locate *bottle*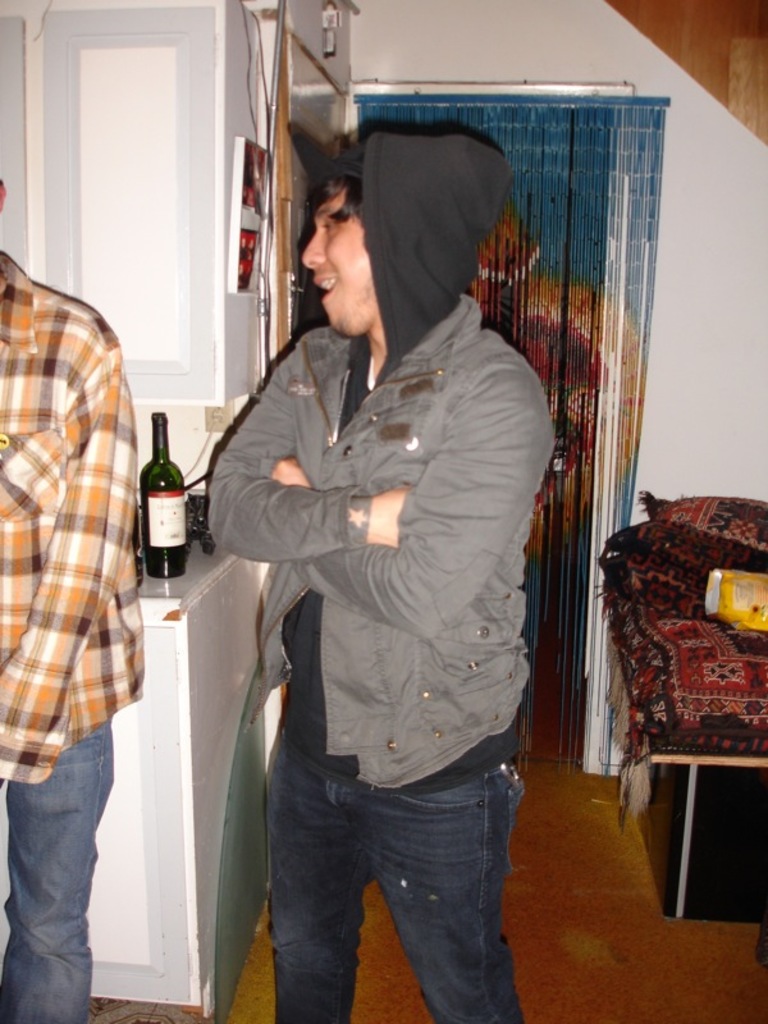
(x1=137, y1=408, x2=189, y2=580)
